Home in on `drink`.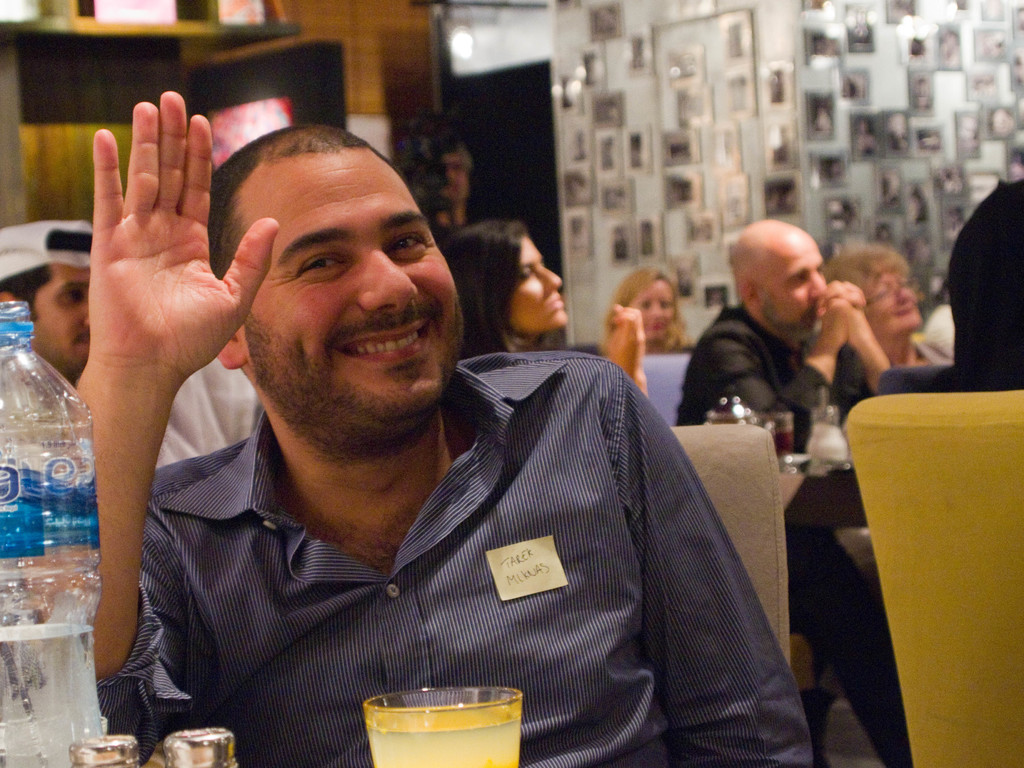
Homed in at l=0, t=625, r=105, b=767.
